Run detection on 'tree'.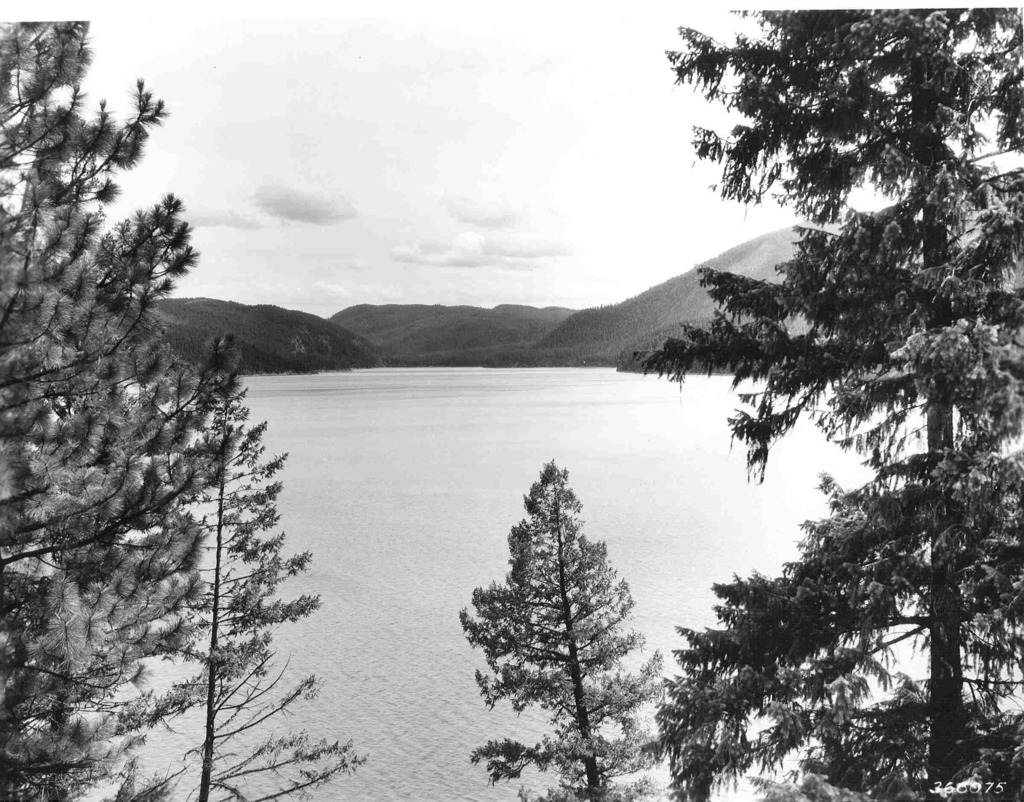
Result: [633,9,1023,801].
